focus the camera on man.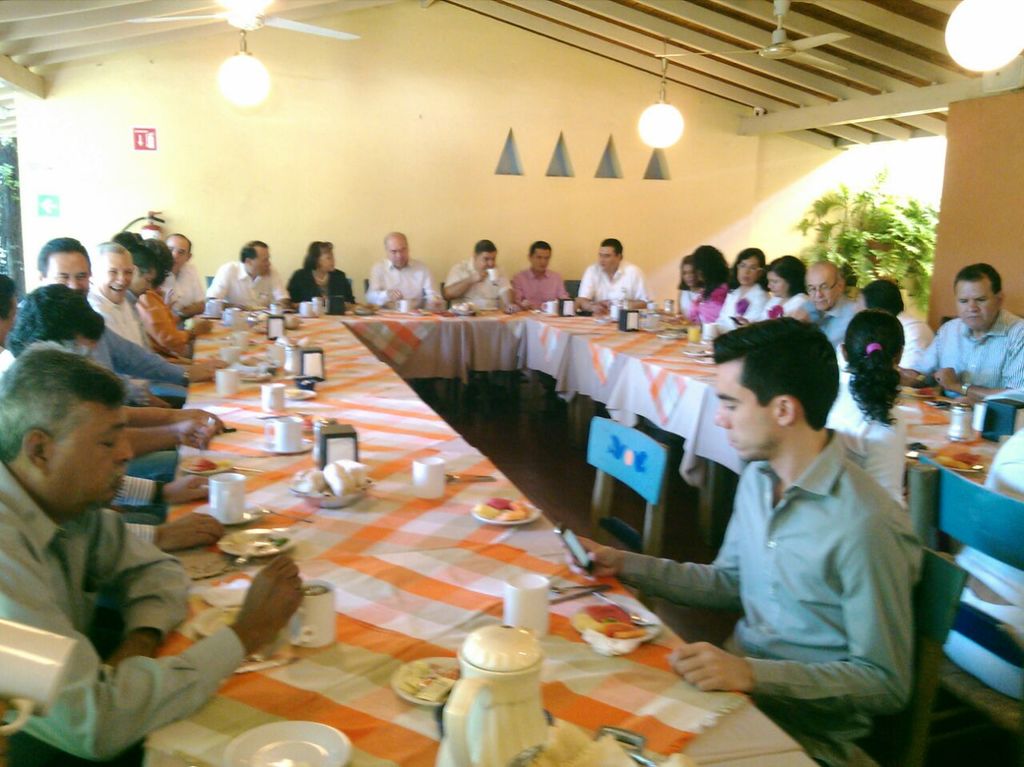
Focus region: BBox(0, 335, 306, 765).
